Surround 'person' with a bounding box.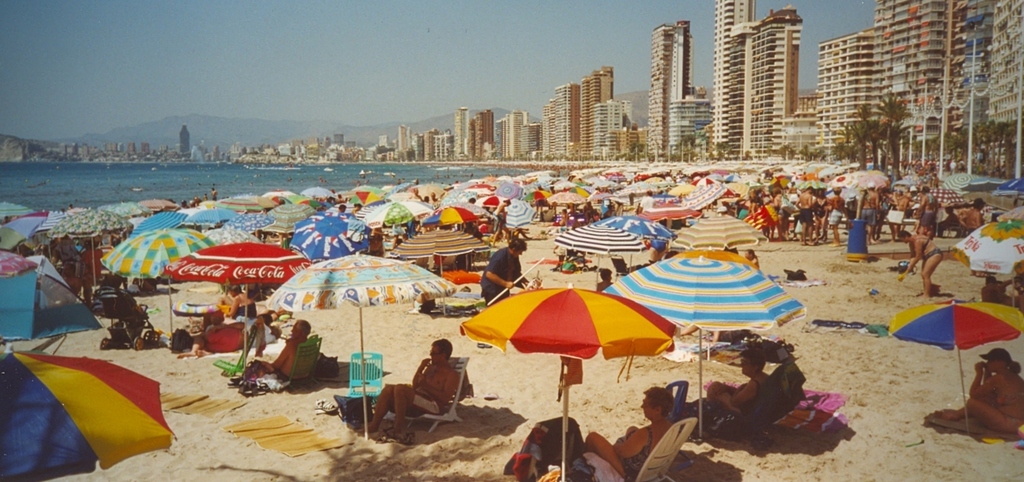
select_region(704, 349, 770, 422).
